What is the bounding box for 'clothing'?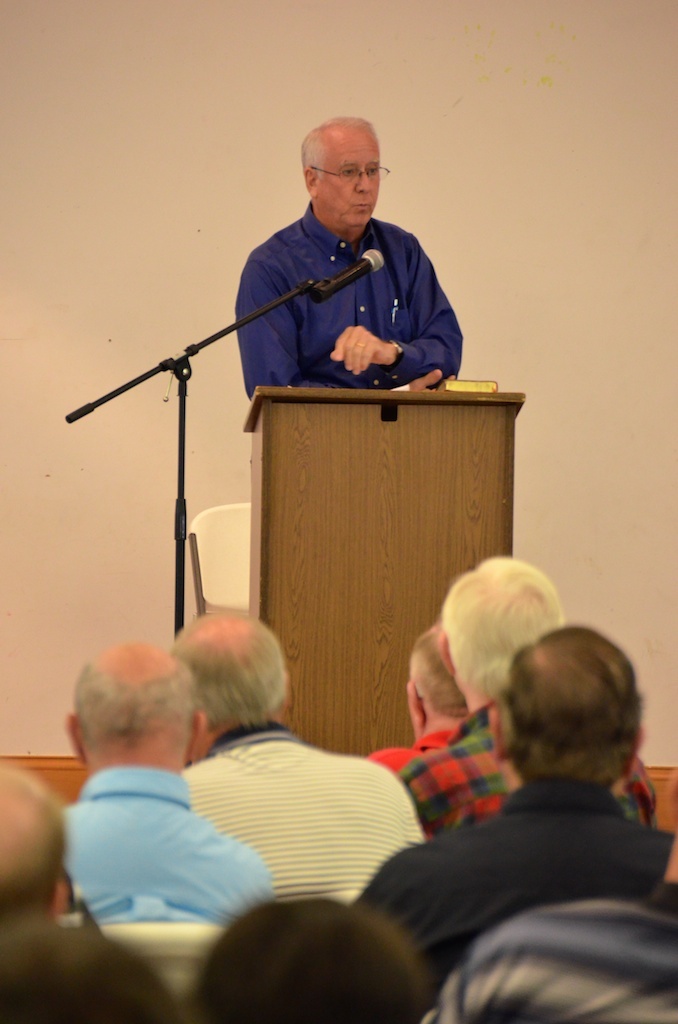
detection(398, 702, 663, 842).
